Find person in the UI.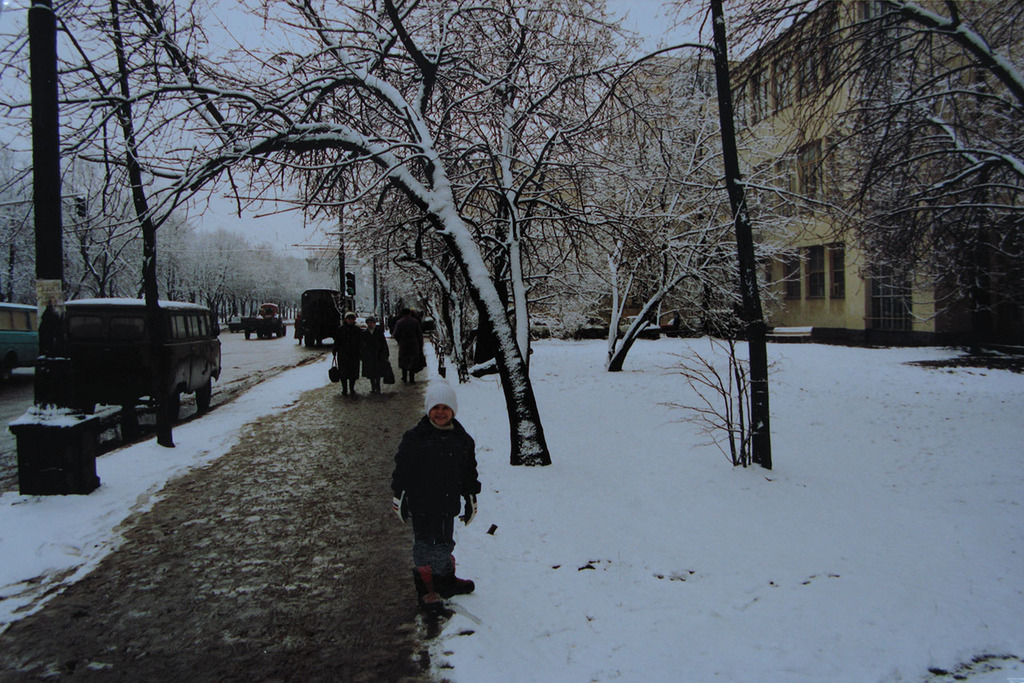
UI element at (left=391, top=304, right=429, bottom=385).
